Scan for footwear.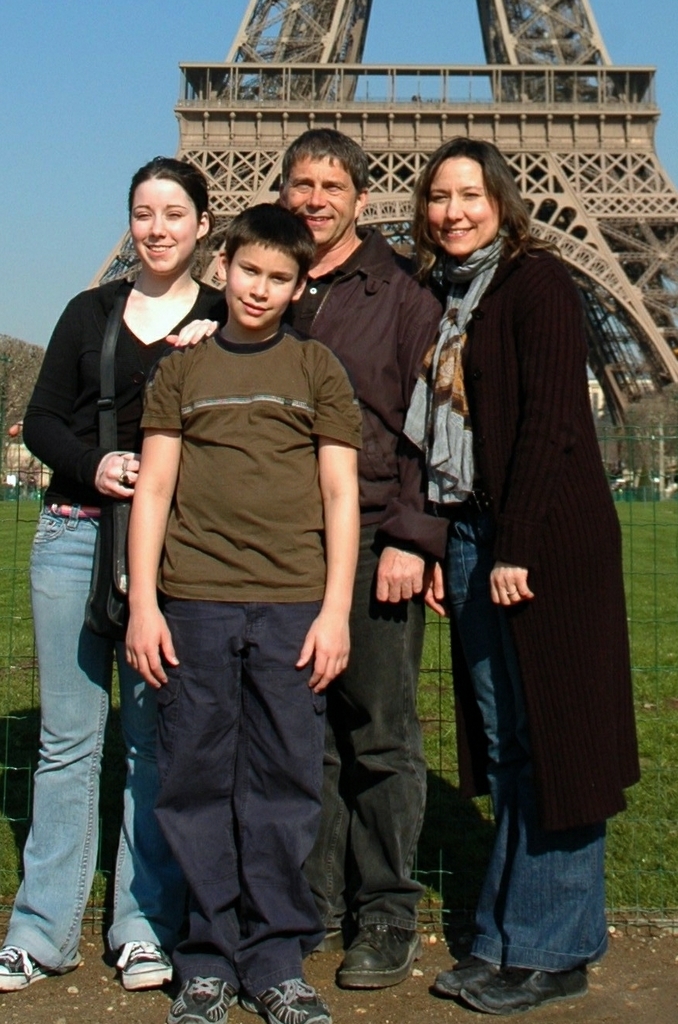
Scan result: bbox=[120, 937, 173, 990].
